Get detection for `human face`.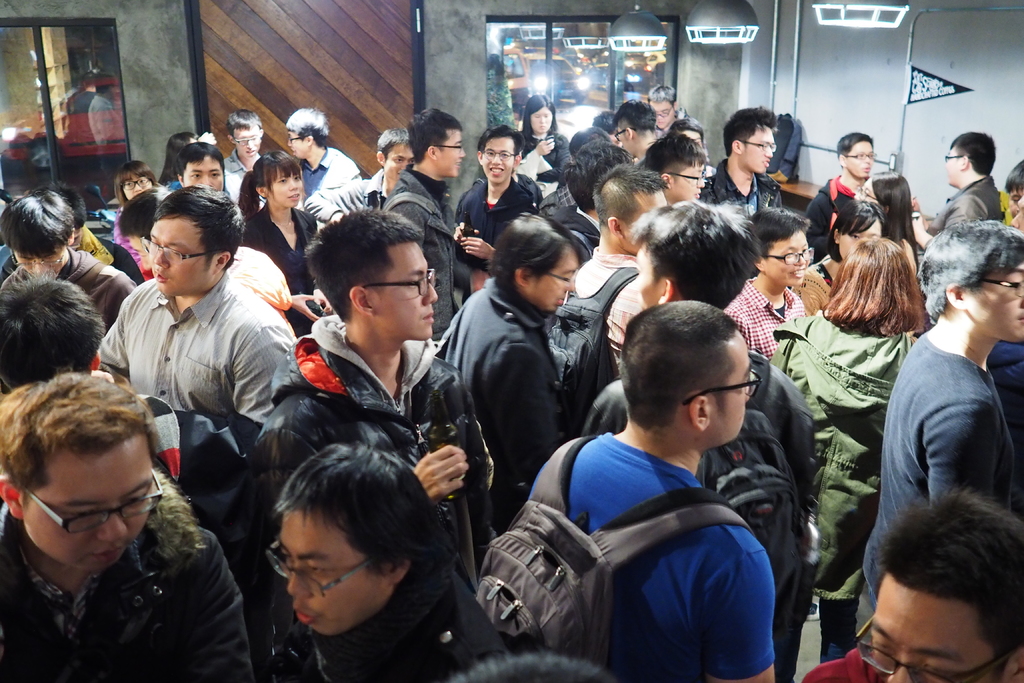
Detection: l=868, t=573, r=998, b=682.
